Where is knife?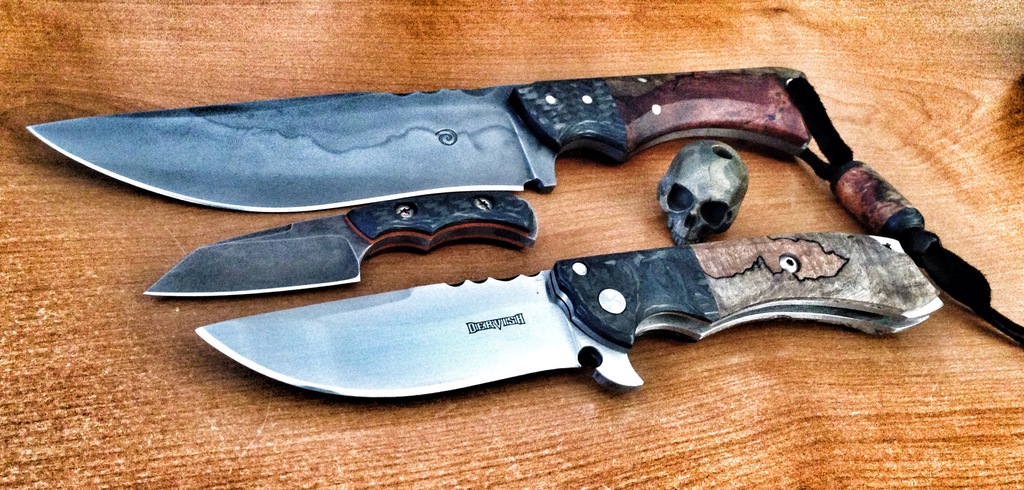
191/228/941/403.
